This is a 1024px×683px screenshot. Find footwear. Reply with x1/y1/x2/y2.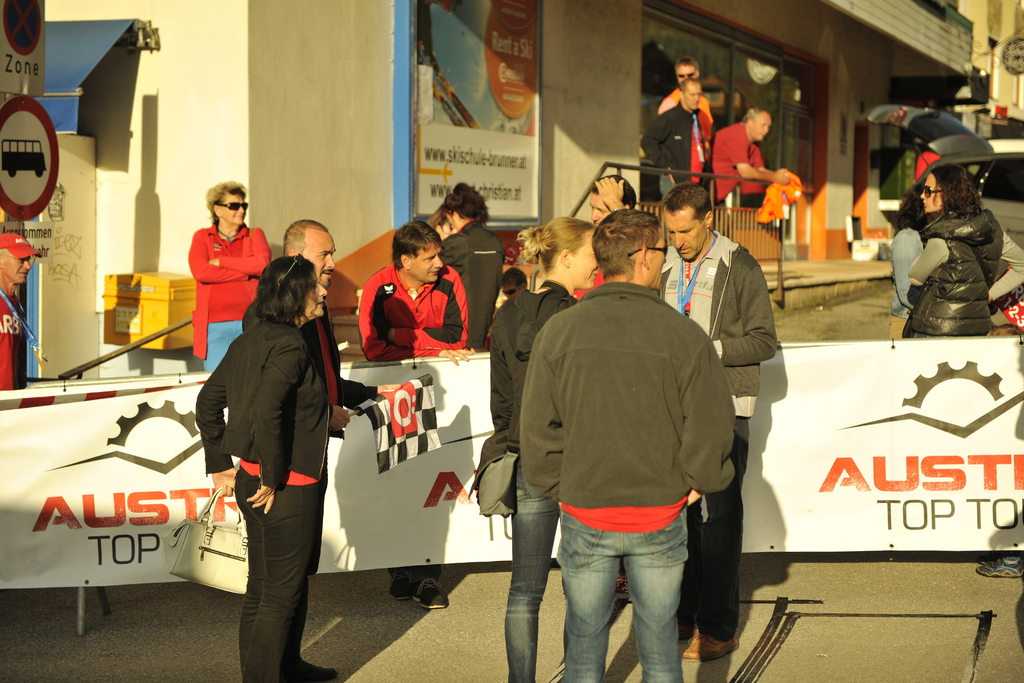
382/567/412/600.
